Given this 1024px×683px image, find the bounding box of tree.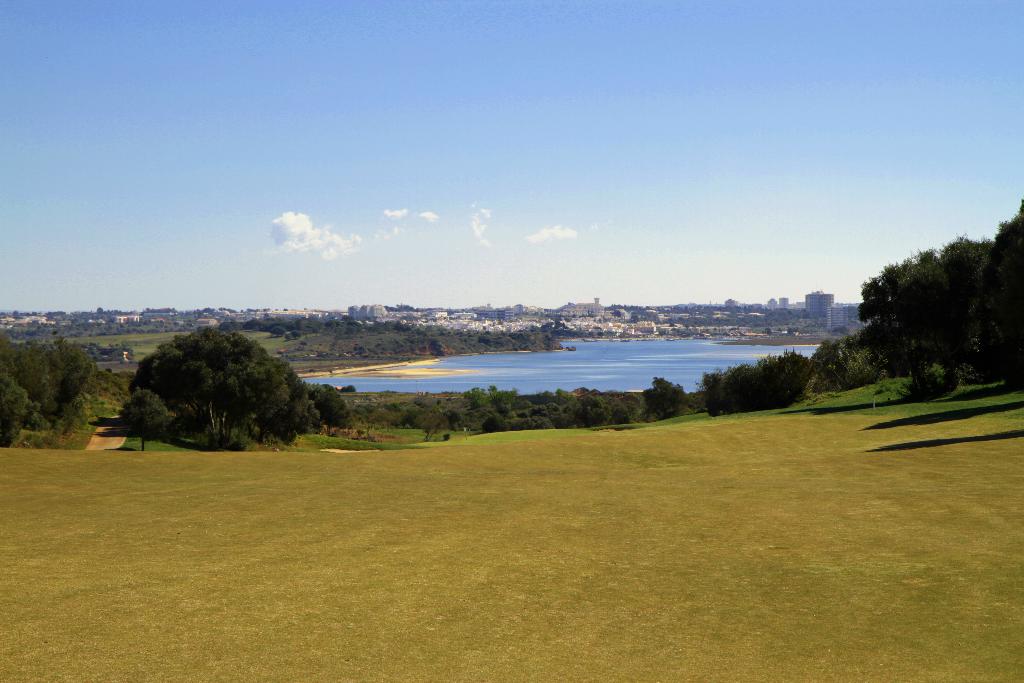
0/309/556/368.
